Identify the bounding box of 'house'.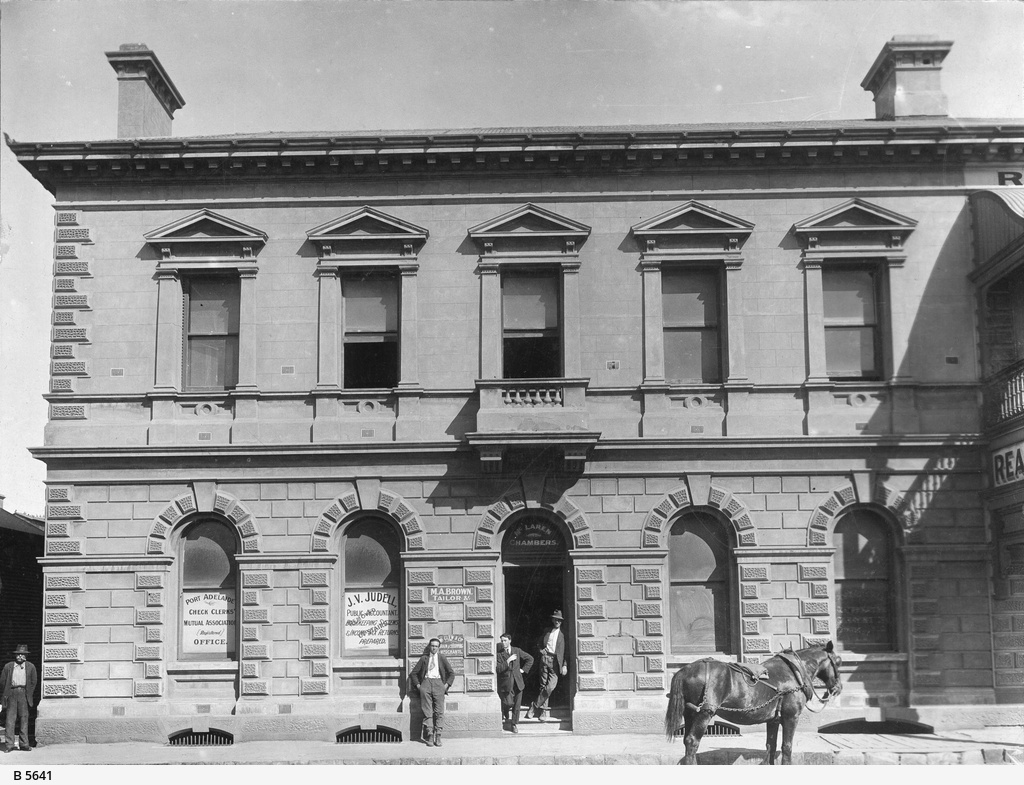
x1=9 y1=124 x2=1023 y2=697.
